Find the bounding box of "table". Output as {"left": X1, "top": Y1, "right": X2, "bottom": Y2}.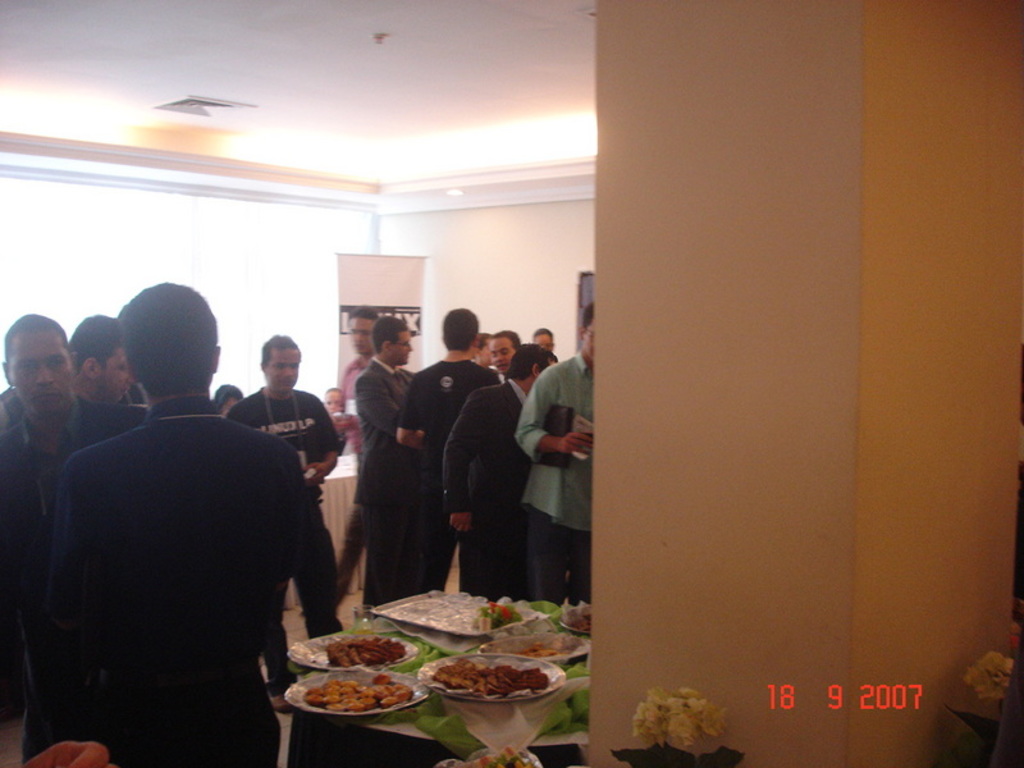
{"left": 285, "top": 580, "right": 567, "bottom": 723}.
